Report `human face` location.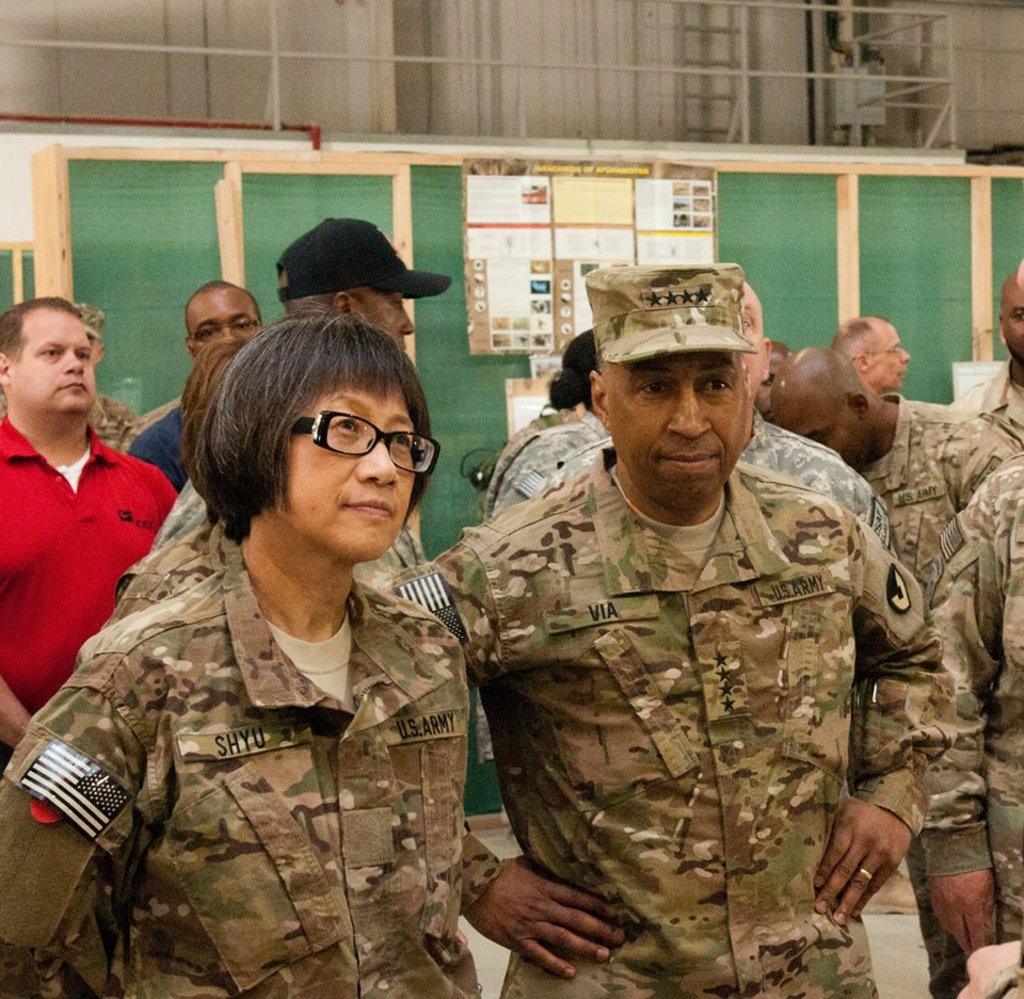
Report: bbox(766, 354, 791, 409).
